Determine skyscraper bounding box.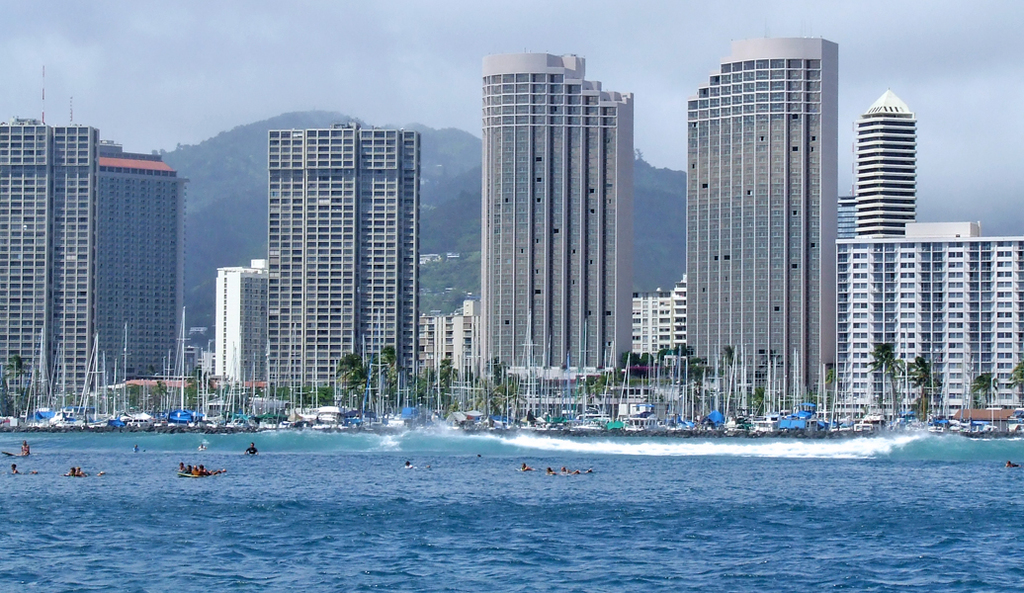
Determined: (left=690, top=33, right=839, bottom=405).
